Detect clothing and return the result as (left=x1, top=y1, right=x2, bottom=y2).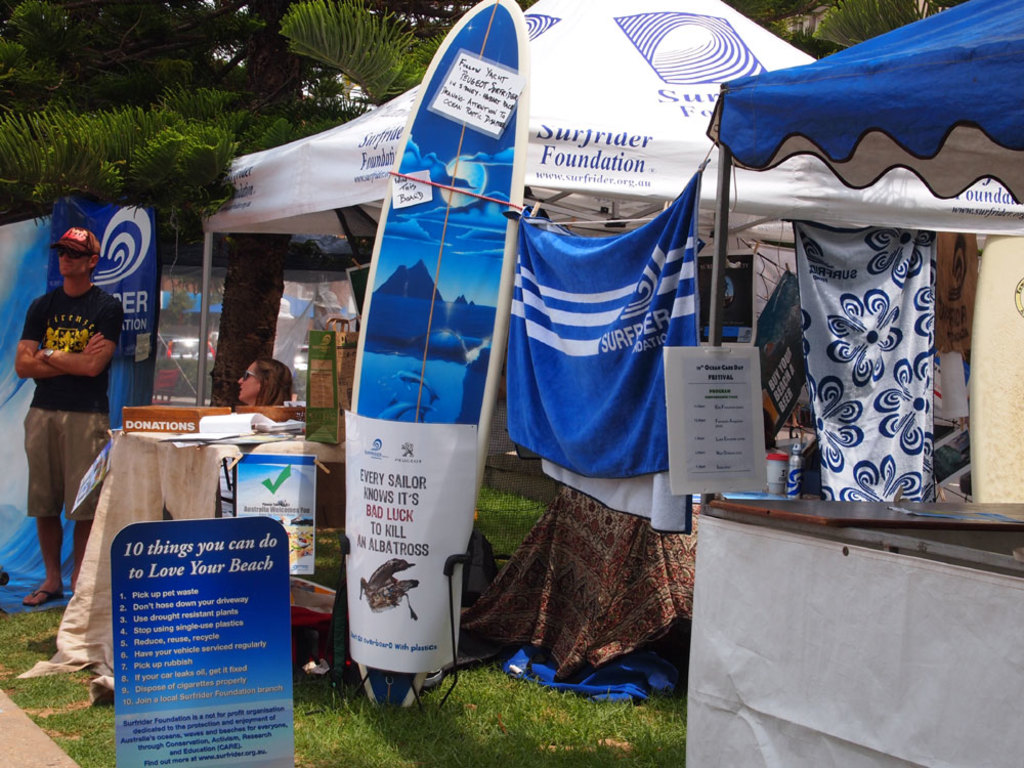
(left=14, top=236, right=121, bottom=558).
